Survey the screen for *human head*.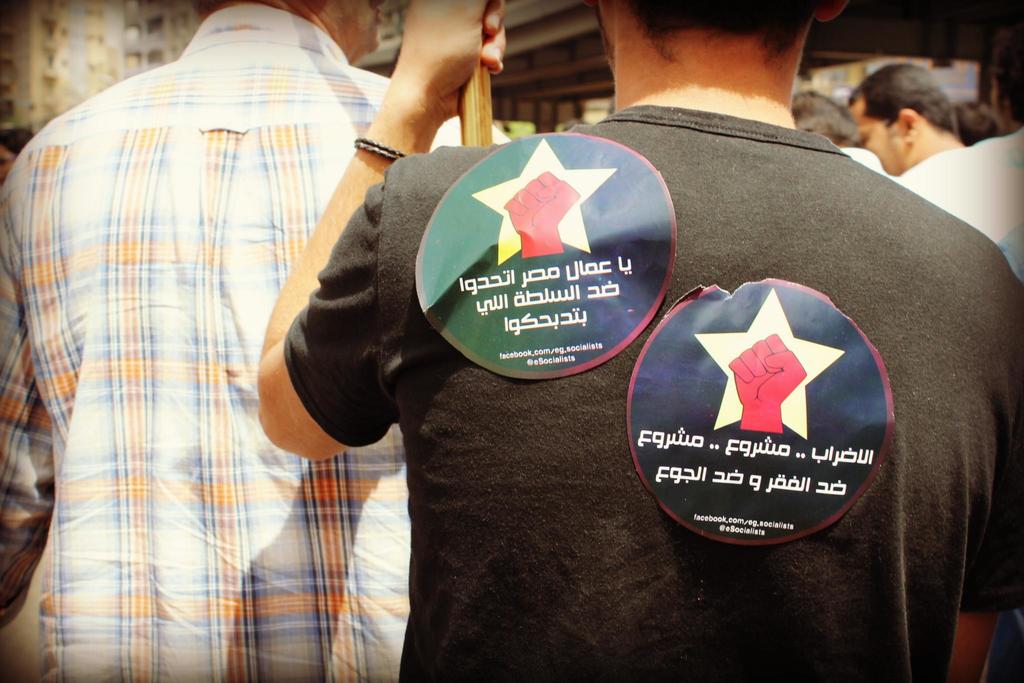
Survey found: pyautogui.locateOnScreen(794, 87, 861, 141).
